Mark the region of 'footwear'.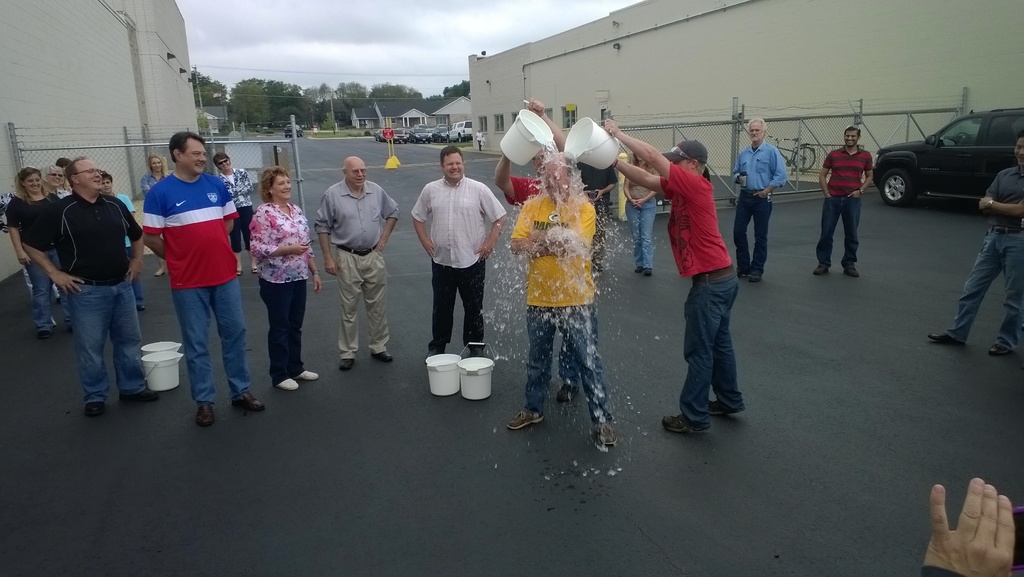
Region: l=232, t=390, r=266, b=410.
